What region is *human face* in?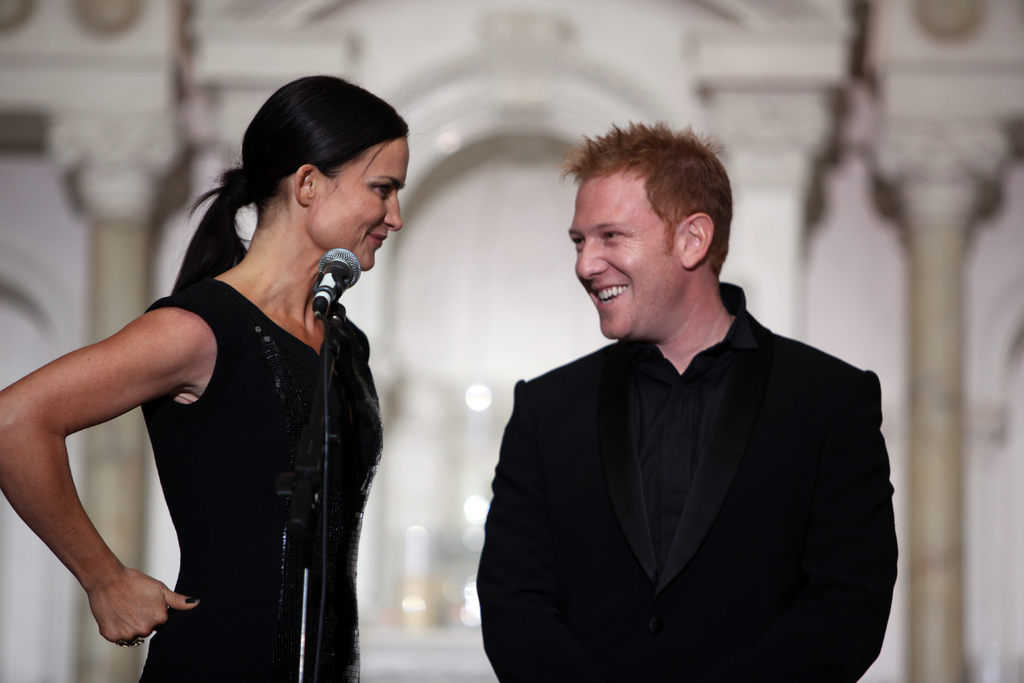
detection(571, 158, 673, 335).
